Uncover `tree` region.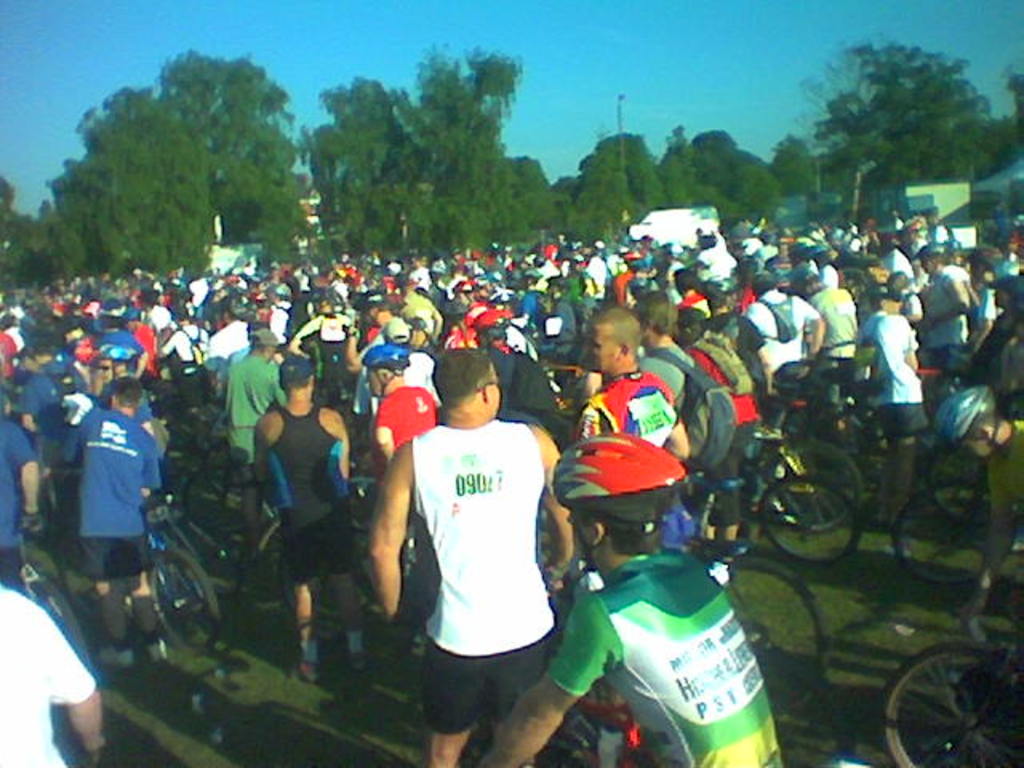
Uncovered: l=291, t=46, r=531, b=261.
